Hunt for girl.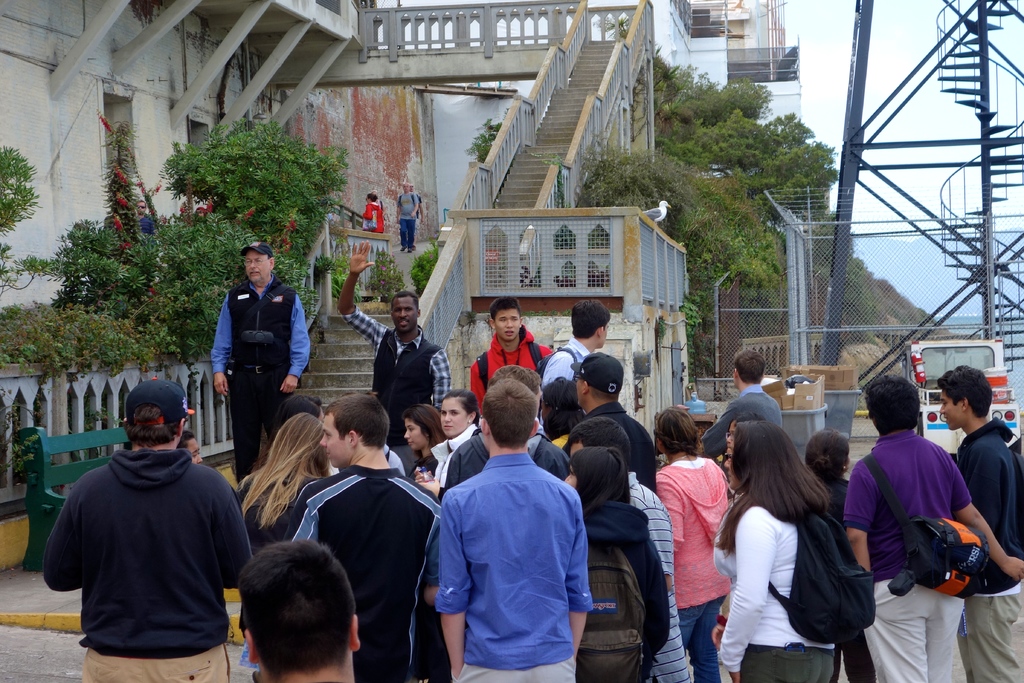
Hunted down at box(566, 452, 672, 682).
